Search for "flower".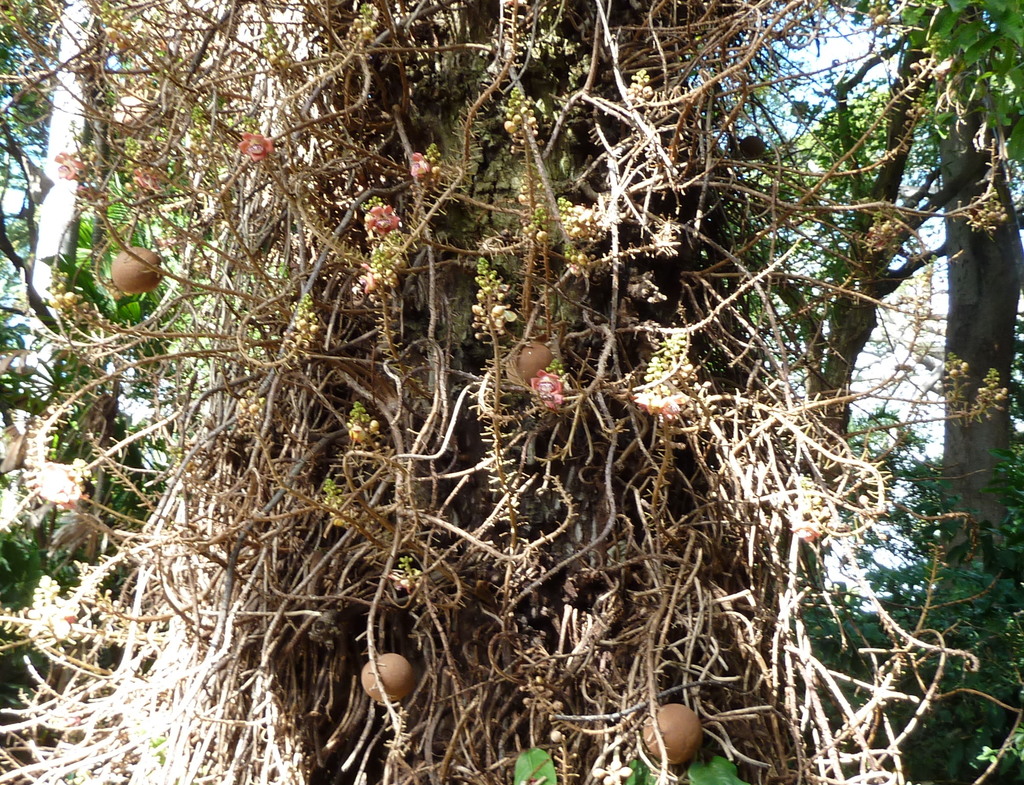
Found at <region>412, 146, 433, 180</region>.
